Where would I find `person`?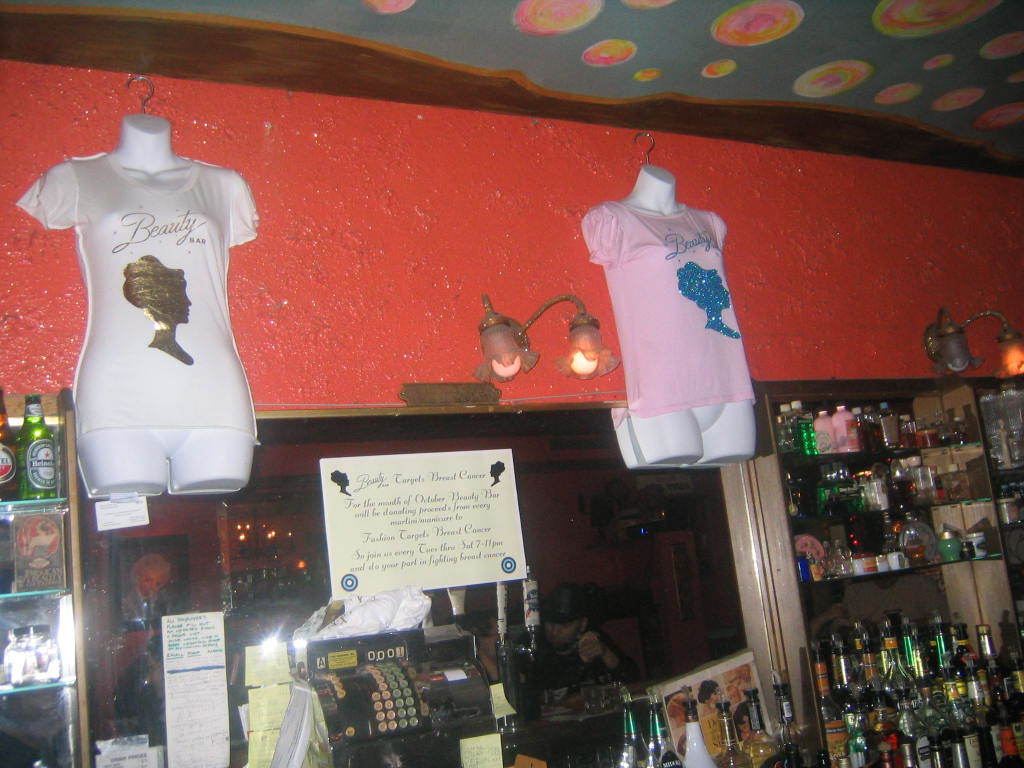
At <bbox>0, 602, 97, 767</bbox>.
